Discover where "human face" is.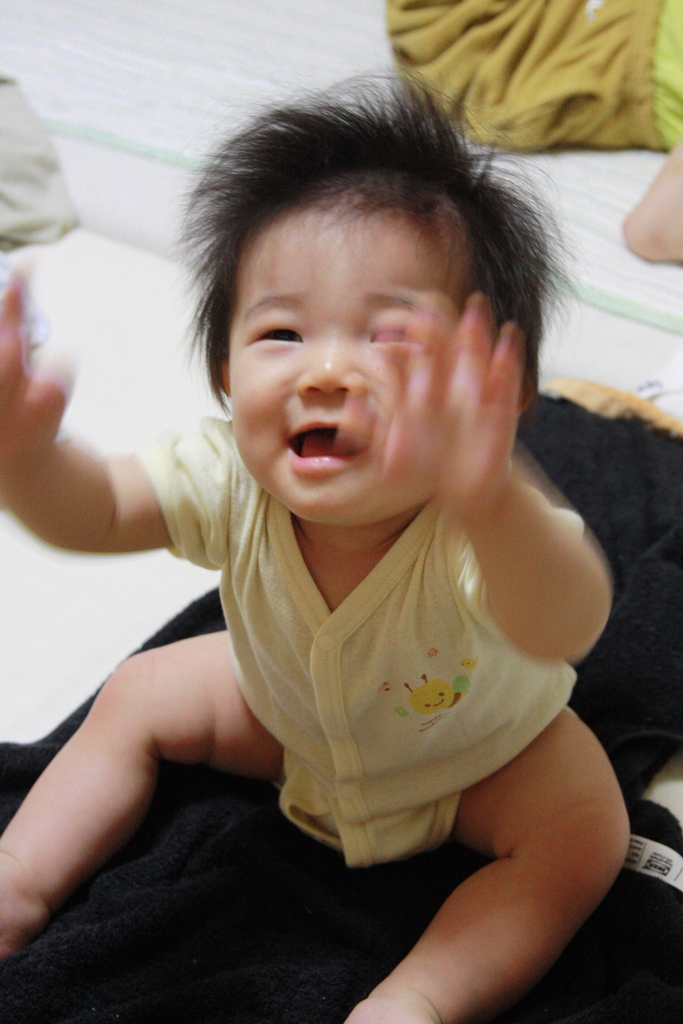
Discovered at bbox(226, 178, 473, 509).
